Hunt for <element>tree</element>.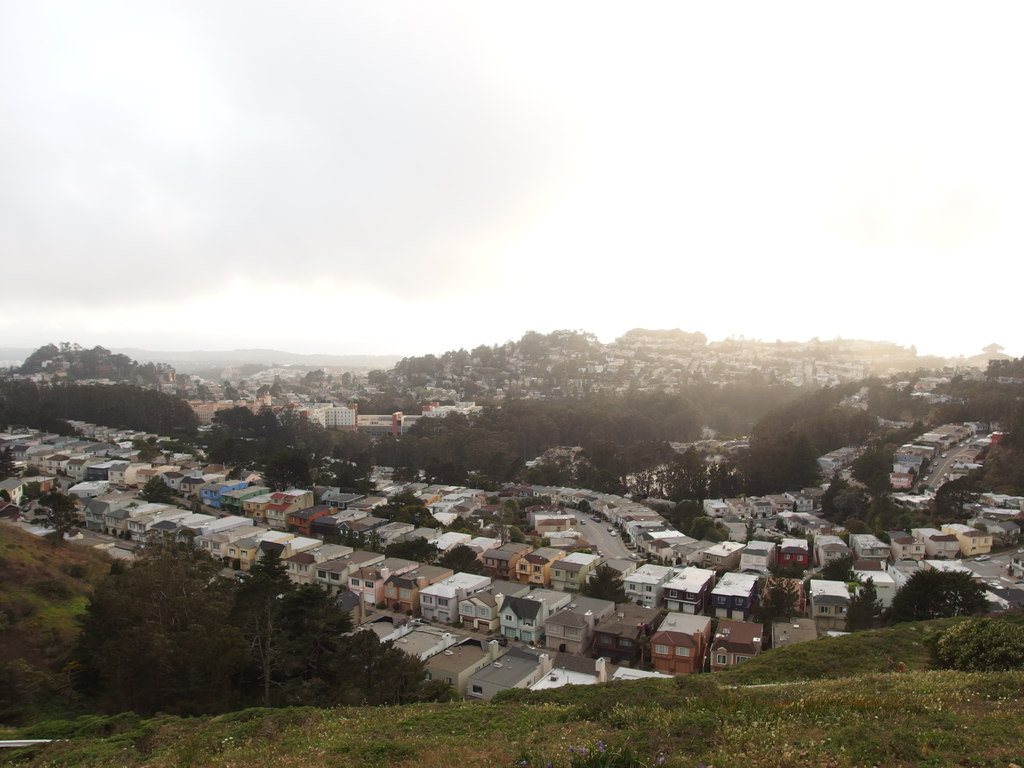
Hunted down at region(872, 486, 900, 537).
